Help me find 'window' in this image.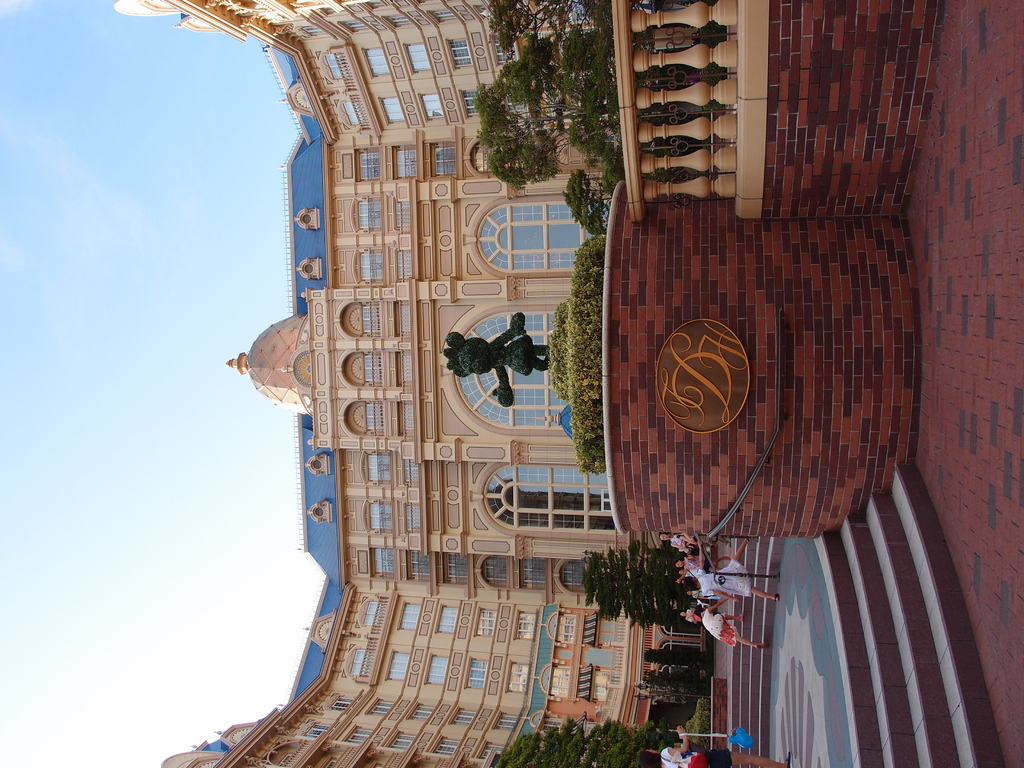
Found it: [510, 663, 527, 694].
